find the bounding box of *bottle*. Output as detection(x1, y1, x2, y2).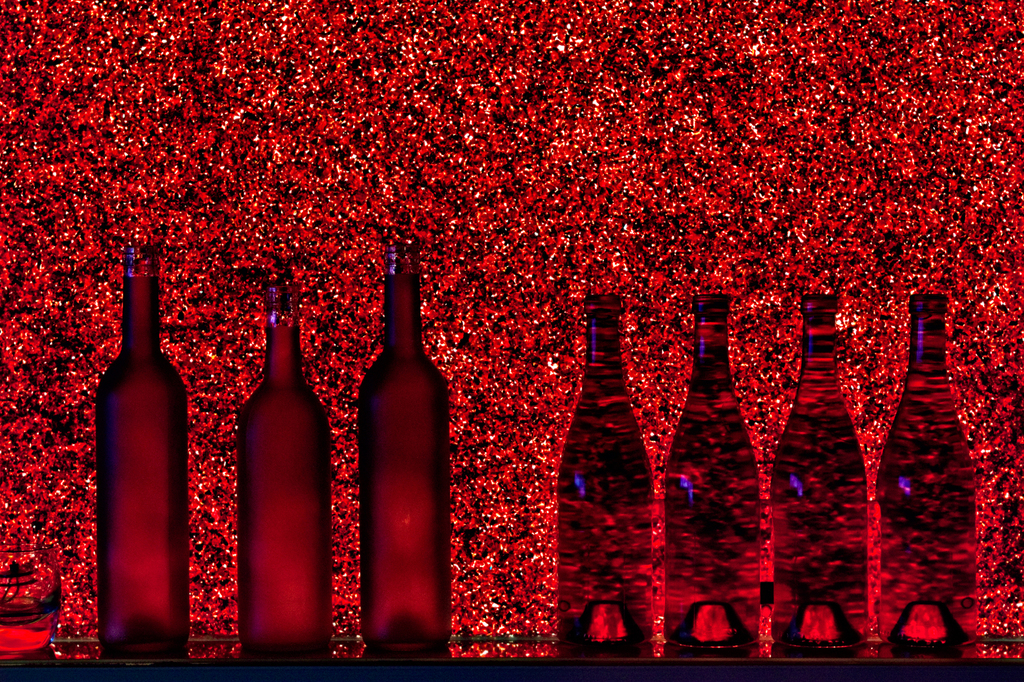
detection(881, 295, 1000, 653).
